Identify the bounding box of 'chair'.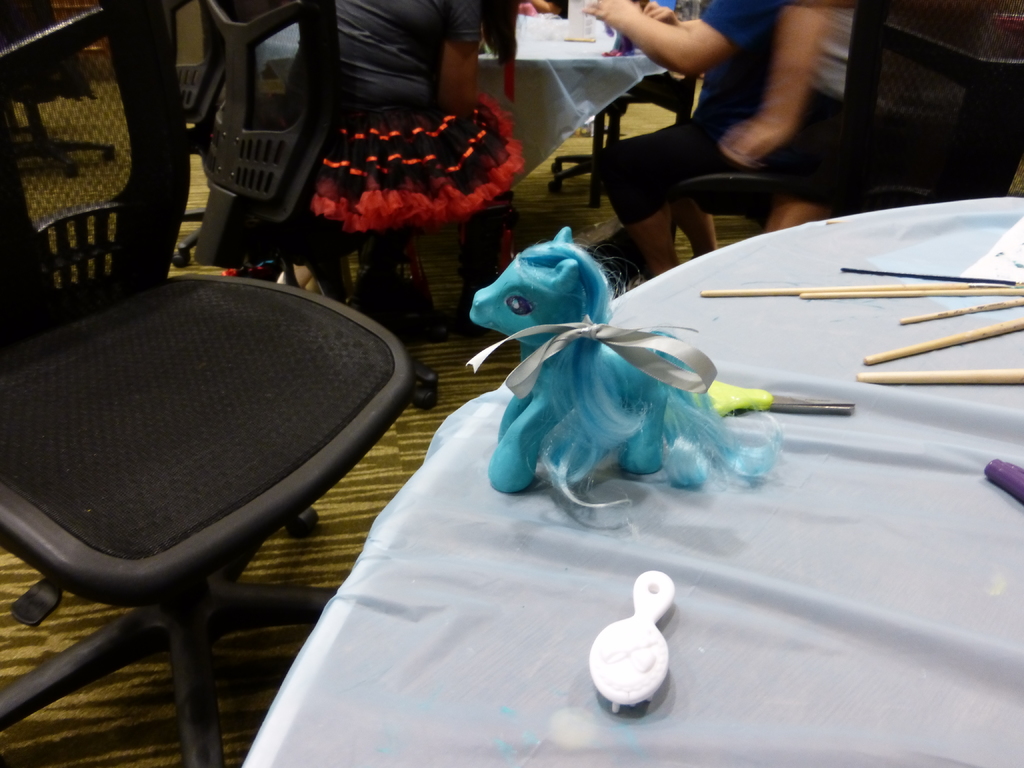
<box>206,0,499,536</box>.
